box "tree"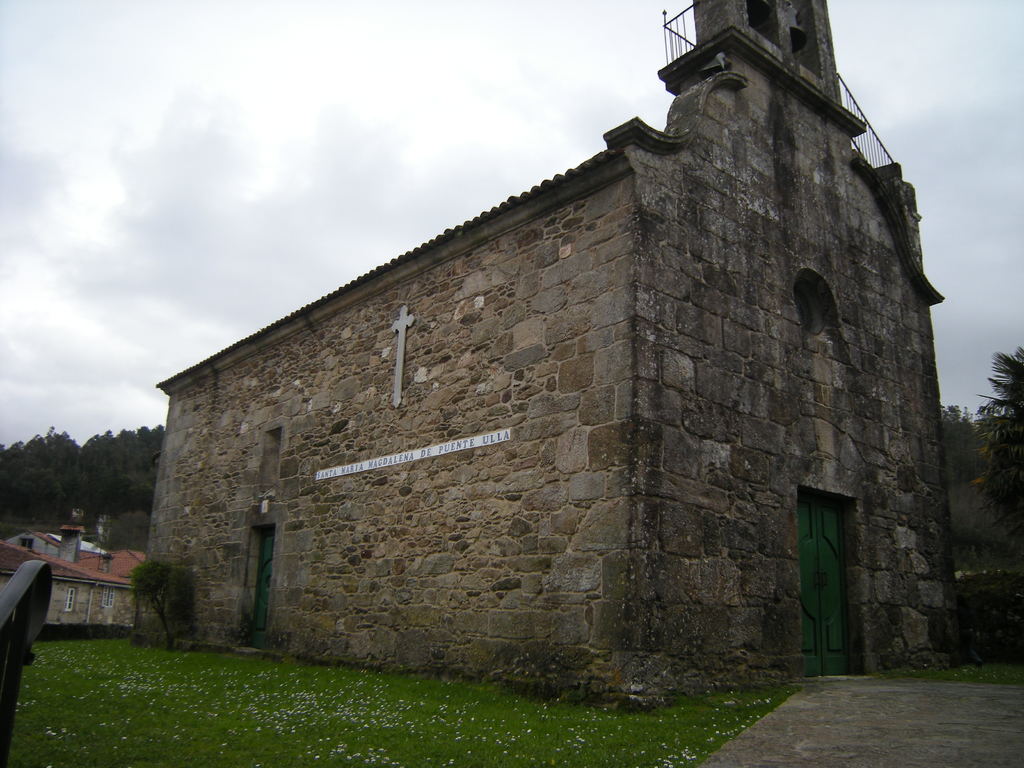
bbox=(137, 556, 198, 664)
